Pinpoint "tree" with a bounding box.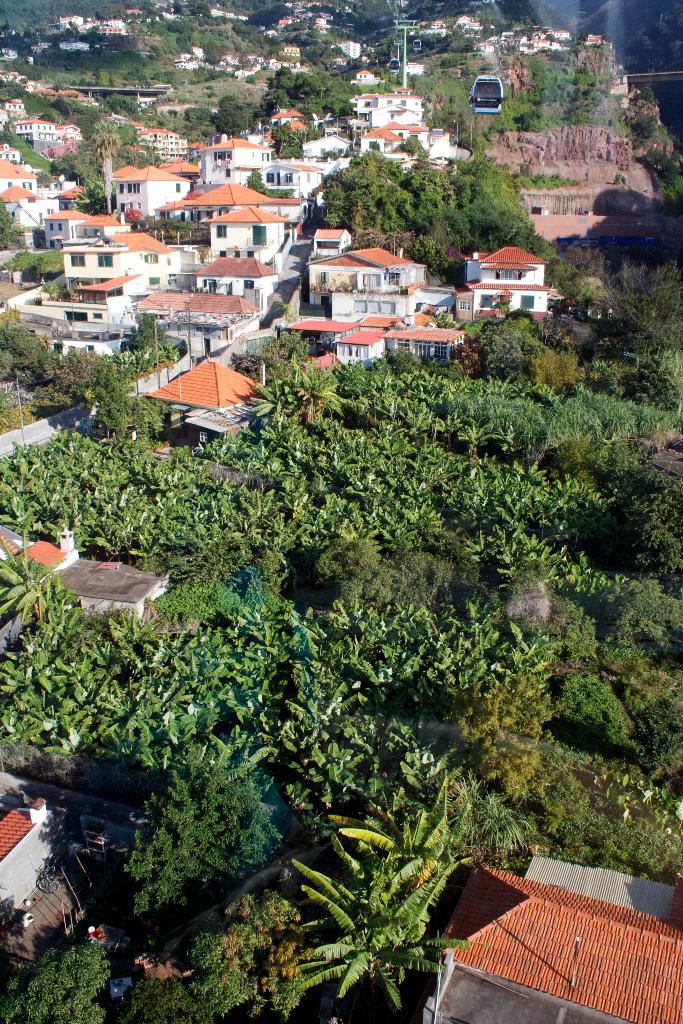
region(557, 671, 629, 746).
